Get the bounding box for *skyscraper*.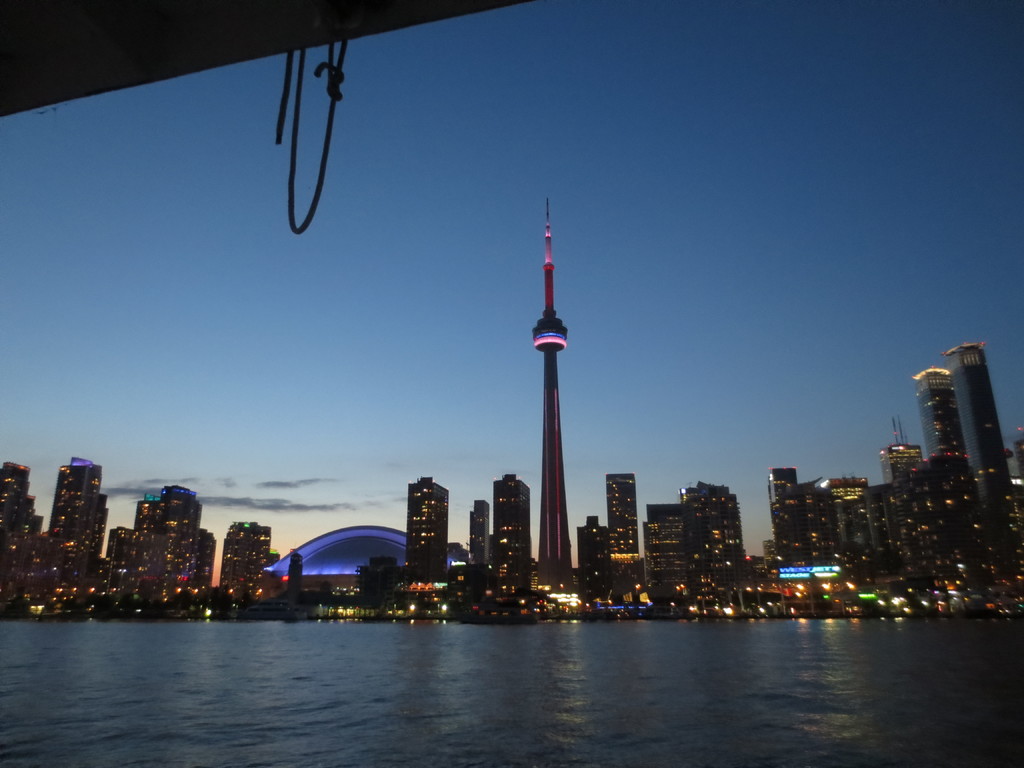
crop(943, 340, 1021, 590).
